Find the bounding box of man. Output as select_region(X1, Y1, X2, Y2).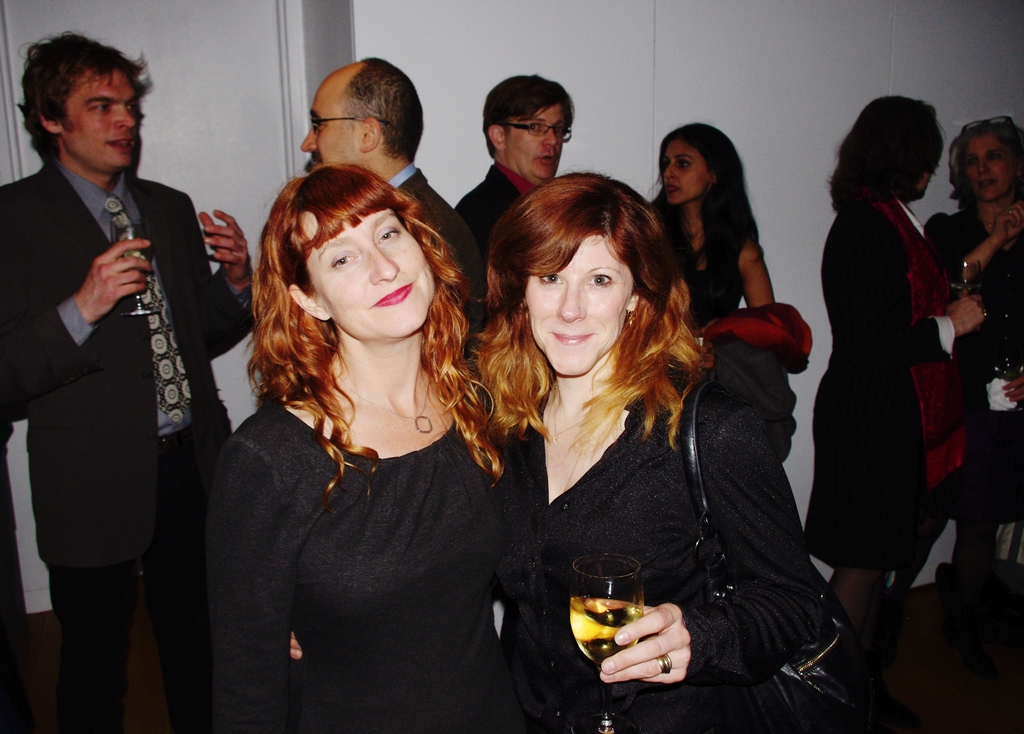
select_region(0, 31, 255, 733).
